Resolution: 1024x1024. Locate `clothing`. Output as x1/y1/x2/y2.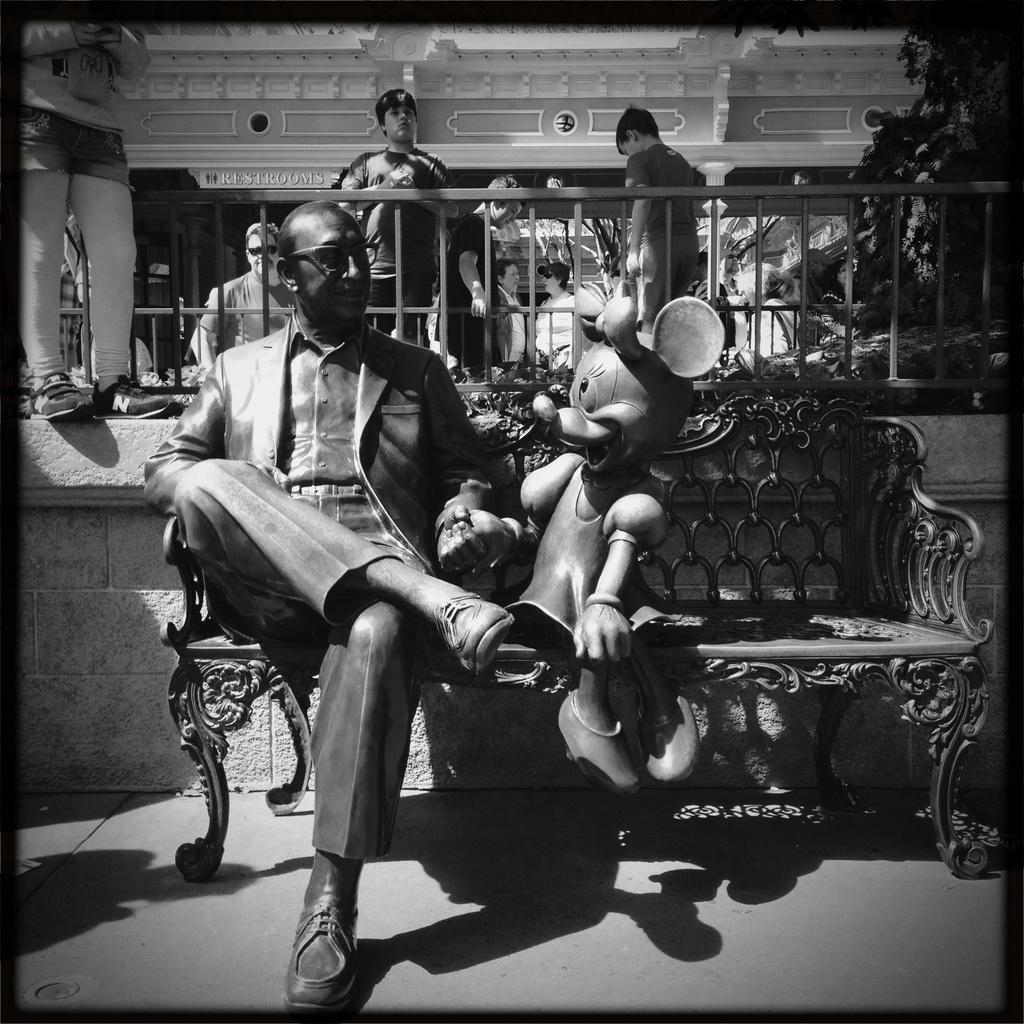
532/287/578/354.
